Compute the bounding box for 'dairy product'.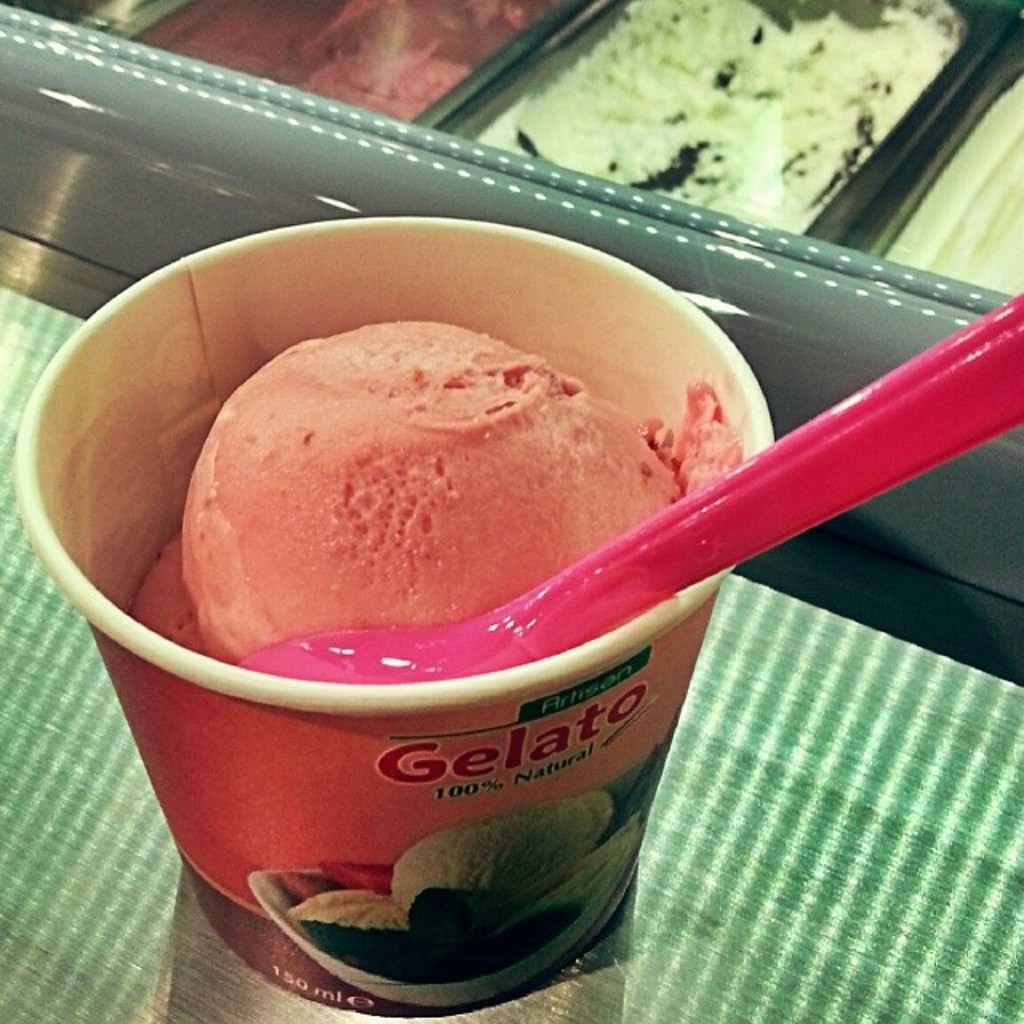
{"x1": 123, "y1": 318, "x2": 739, "y2": 674}.
